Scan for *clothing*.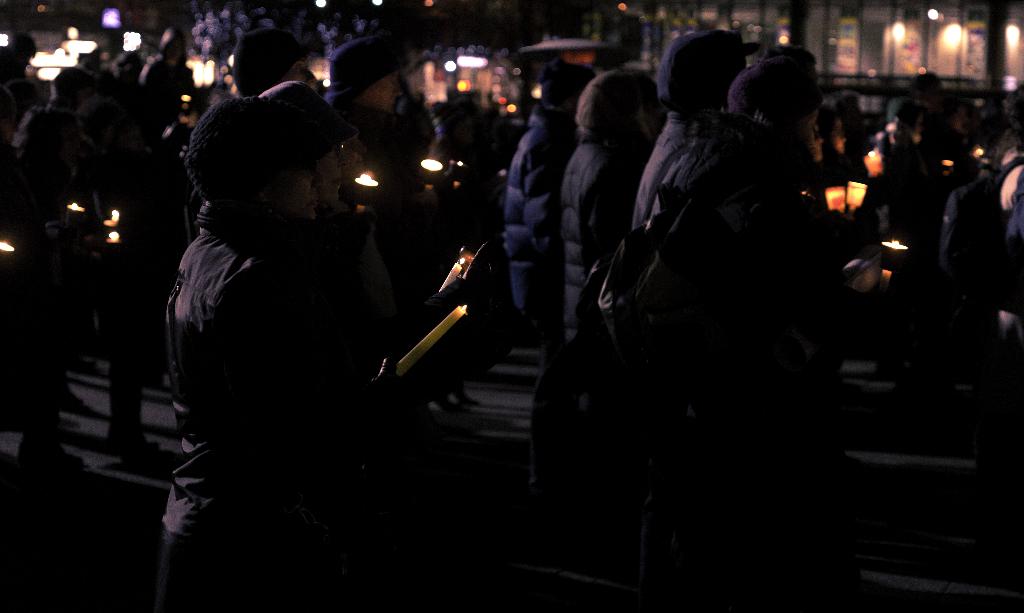
Scan result: {"left": 564, "top": 128, "right": 637, "bottom": 354}.
